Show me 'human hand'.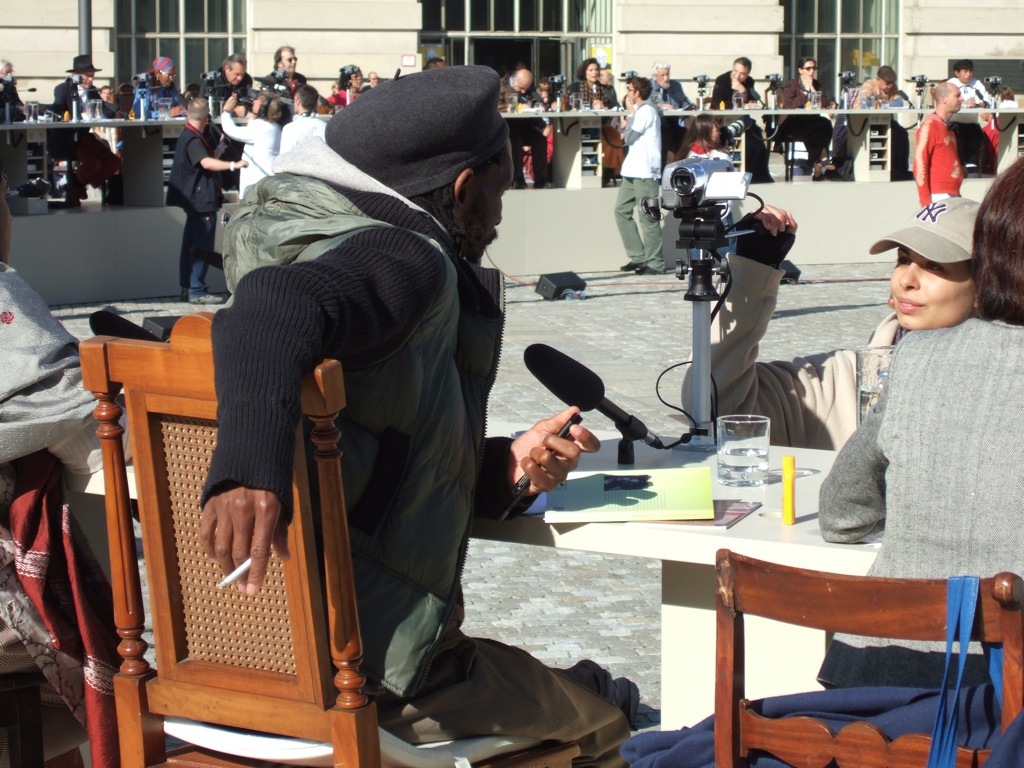
'human hand' is here: 509, 407, 601, 500.
